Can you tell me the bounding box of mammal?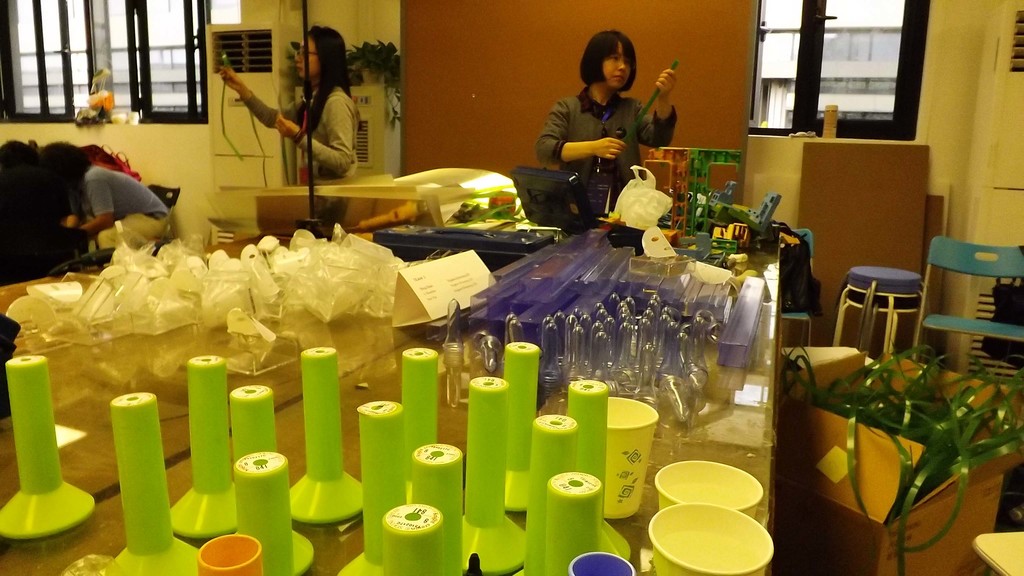
<box>44,143,175,257</box>.
